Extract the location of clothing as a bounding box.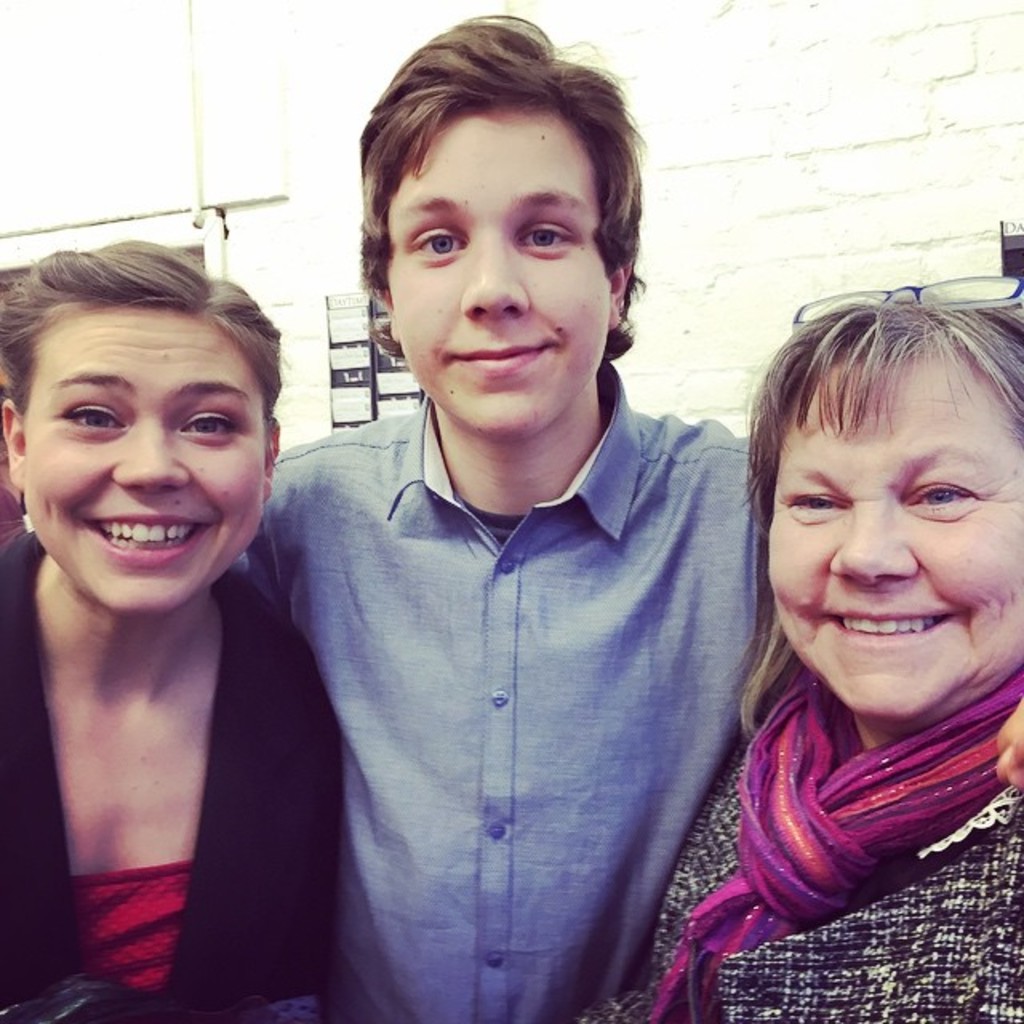
0 531 344 1018.
